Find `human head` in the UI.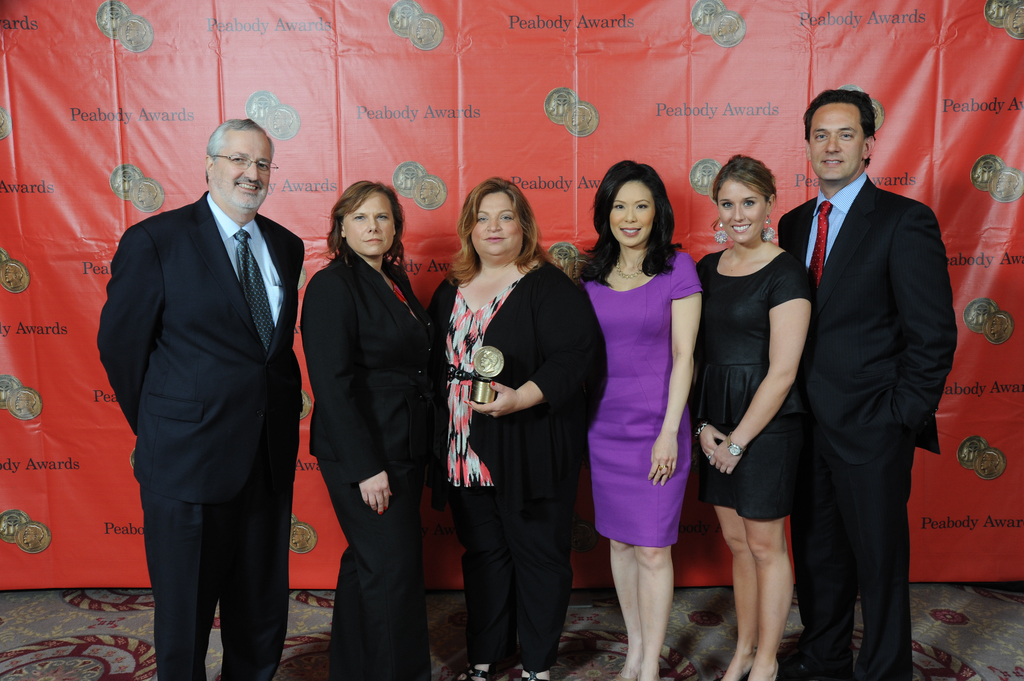
UI element at <region>420, 179, 442, 204</region>.
